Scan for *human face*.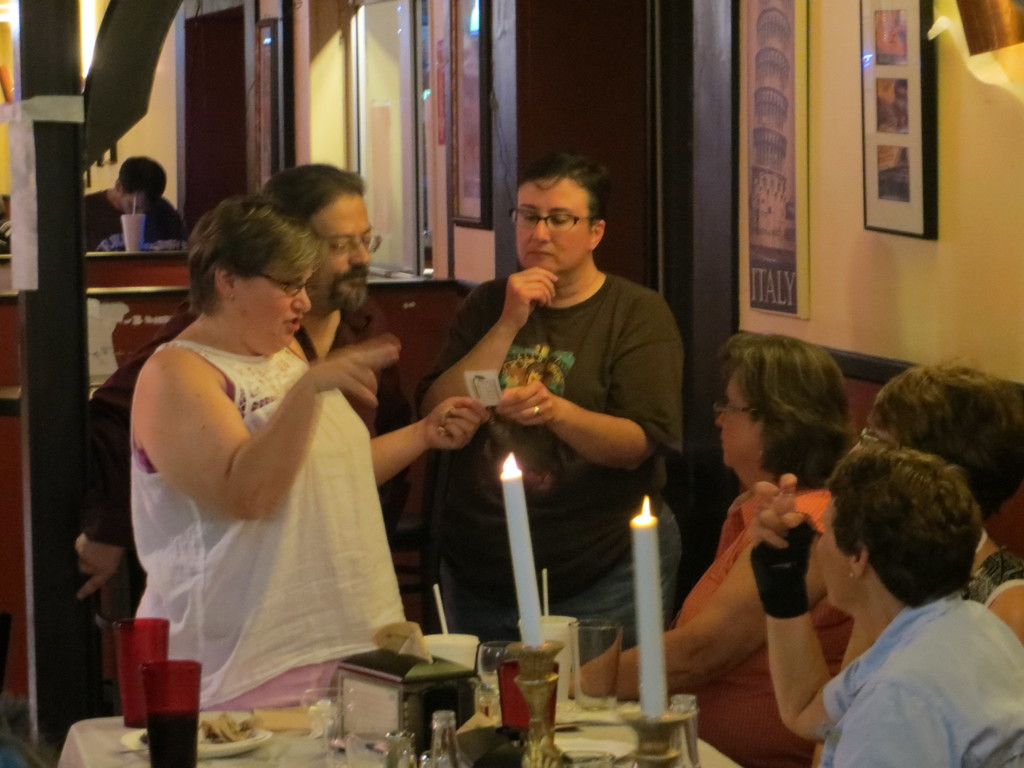
Scan result: bbox=(316, 199, 371, 307).
